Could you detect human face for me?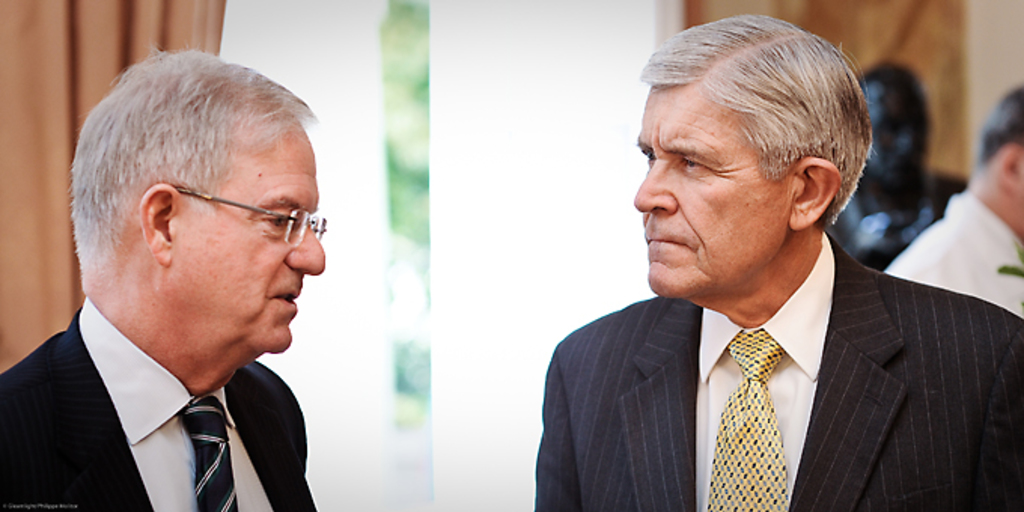
Detection result: Rect(628, 81, 794, 297).
